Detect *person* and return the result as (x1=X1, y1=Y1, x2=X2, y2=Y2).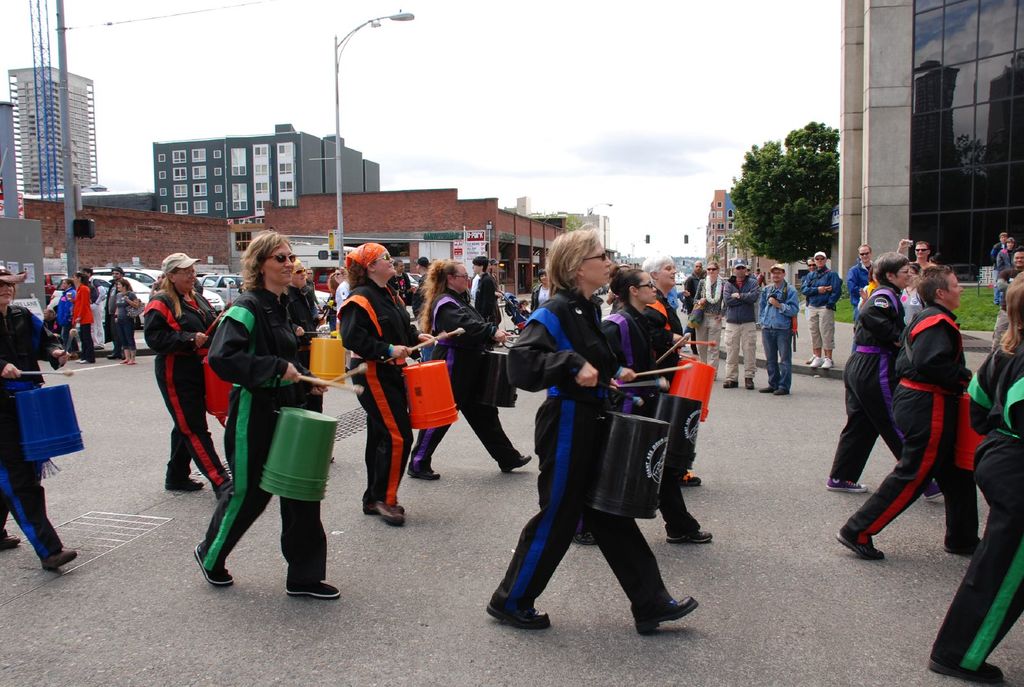
(x1=717, y1=288, x2=735, y2=388).
